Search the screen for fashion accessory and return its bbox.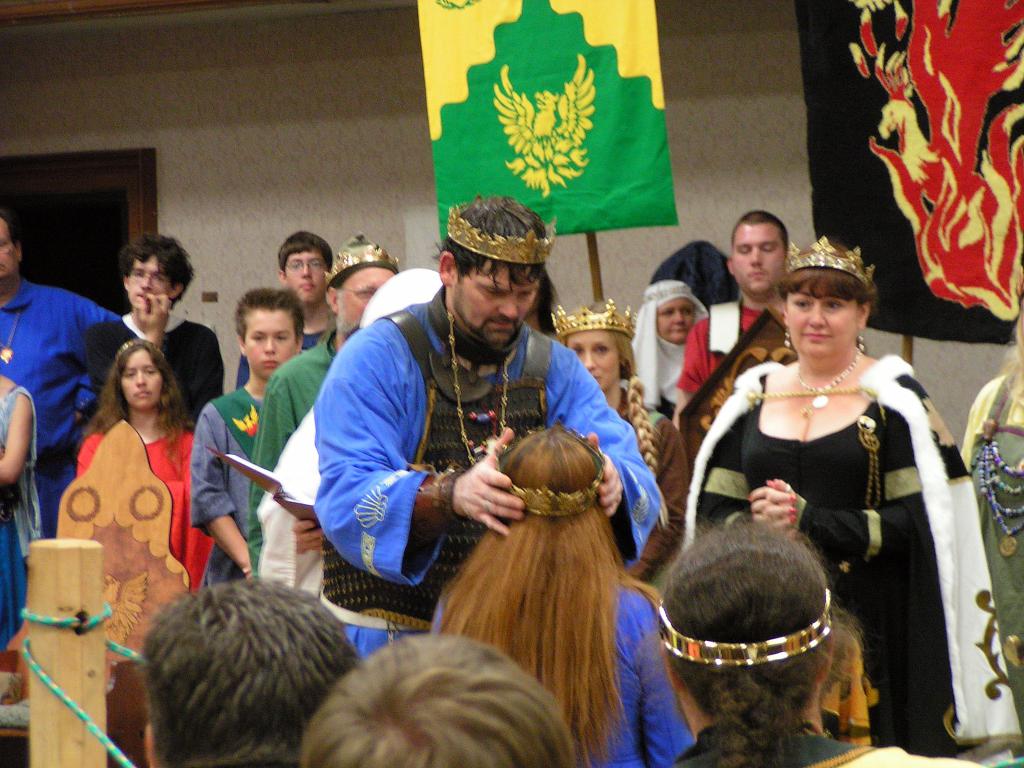
Found: x1=660, y1=586, x2=834, y2=669.
